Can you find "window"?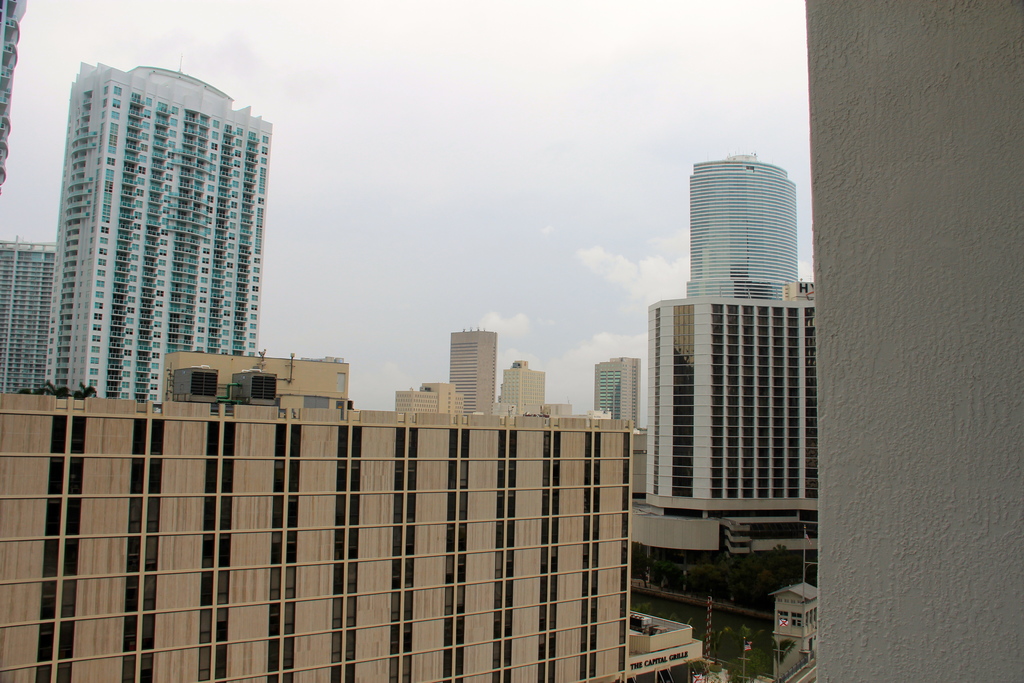
Yes, bounding box: <bbox>89, 342, 102, 354</bbox>.
